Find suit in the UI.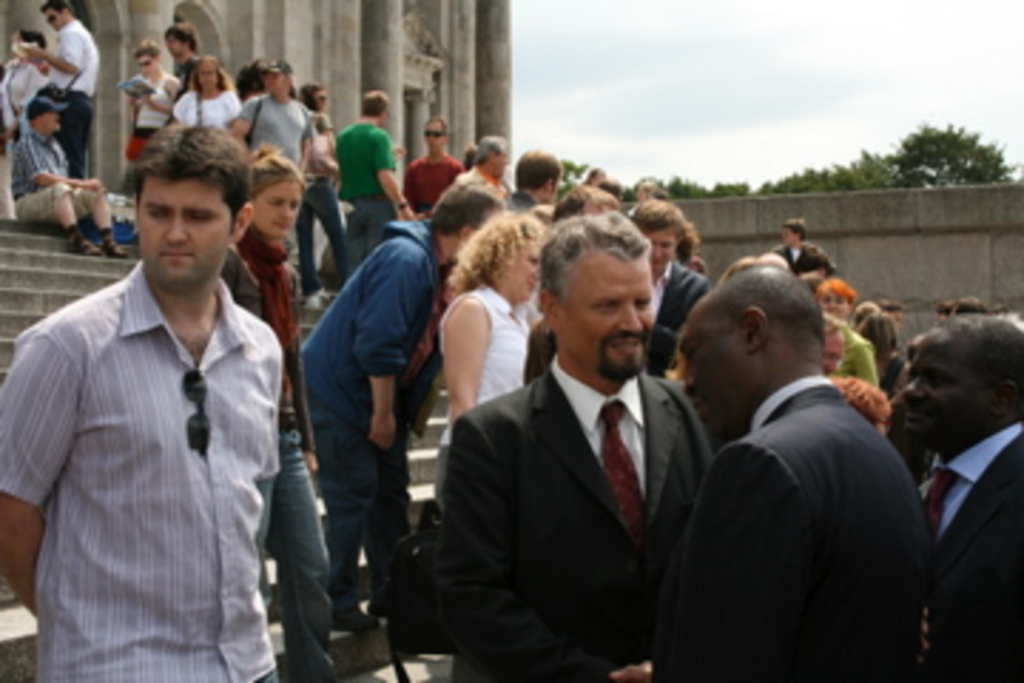
UI element at BBox(919, 413, 1021, 680).
